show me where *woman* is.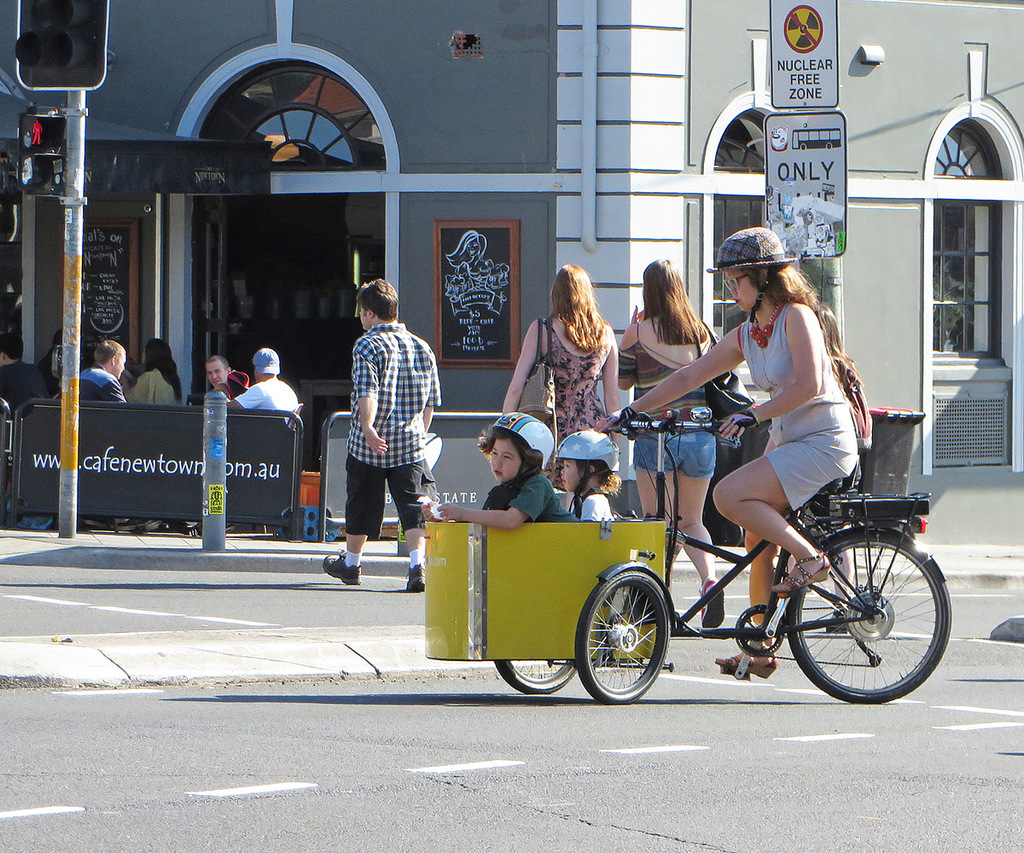
*woman* is at Rect(77, 339, 160, 538).
